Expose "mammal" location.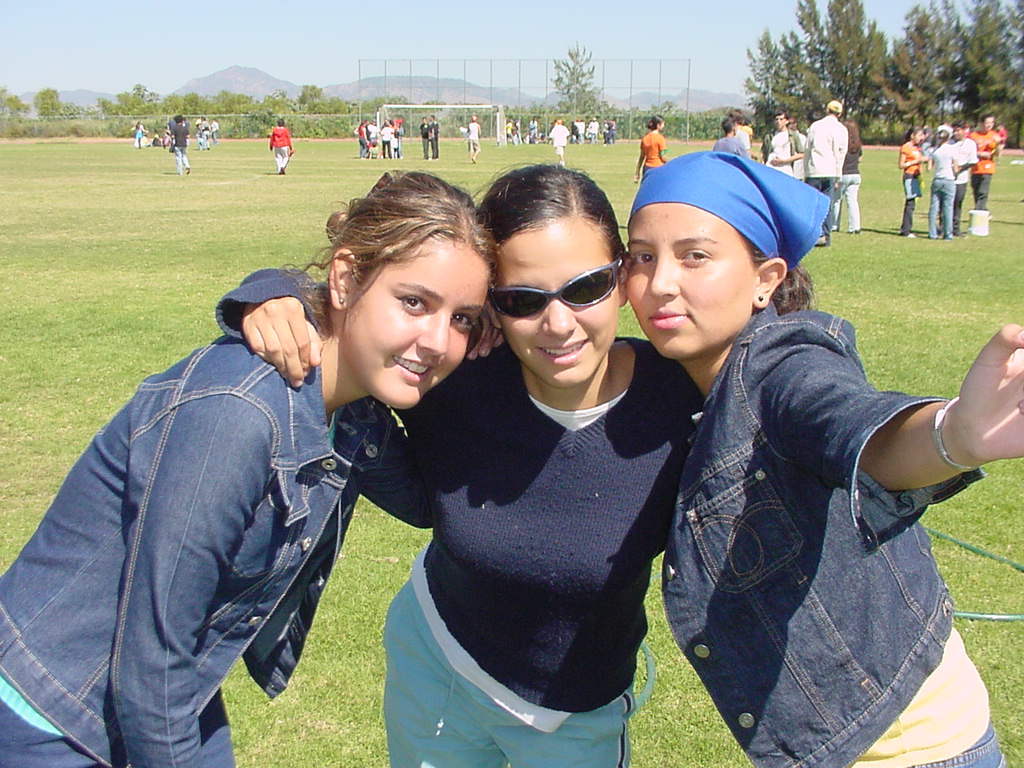
Exposed at locate(427, 111, 442, 160).
